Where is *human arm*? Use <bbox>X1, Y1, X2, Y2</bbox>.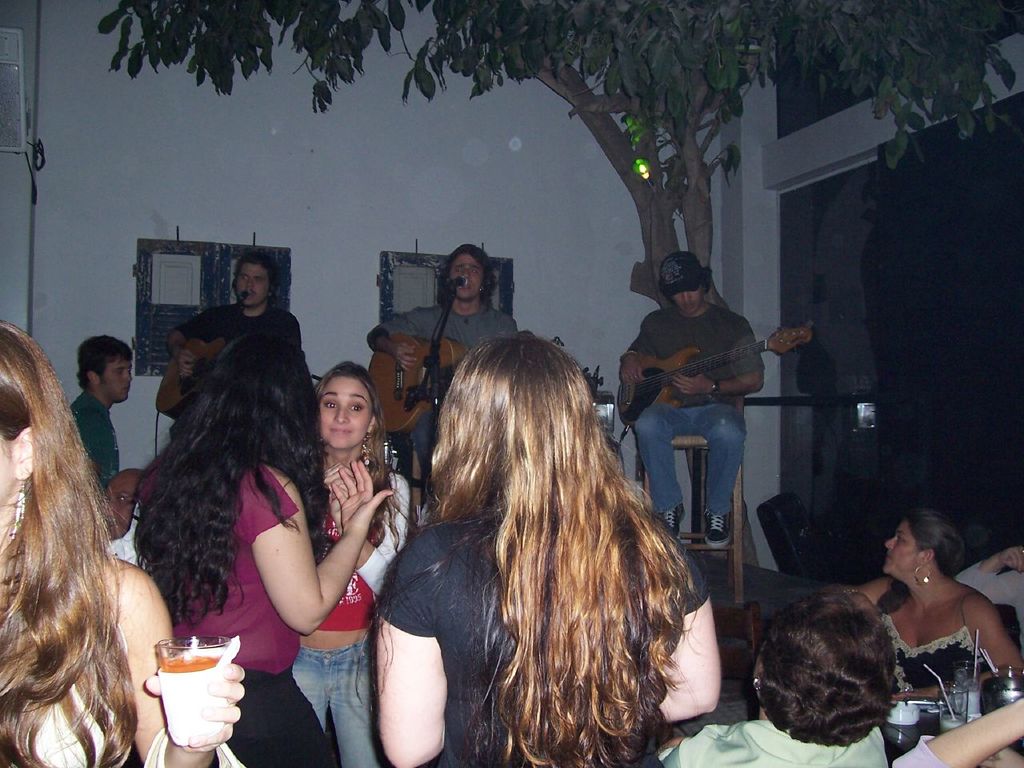
<bbox>56, 406, 97, 459</bbox>.
